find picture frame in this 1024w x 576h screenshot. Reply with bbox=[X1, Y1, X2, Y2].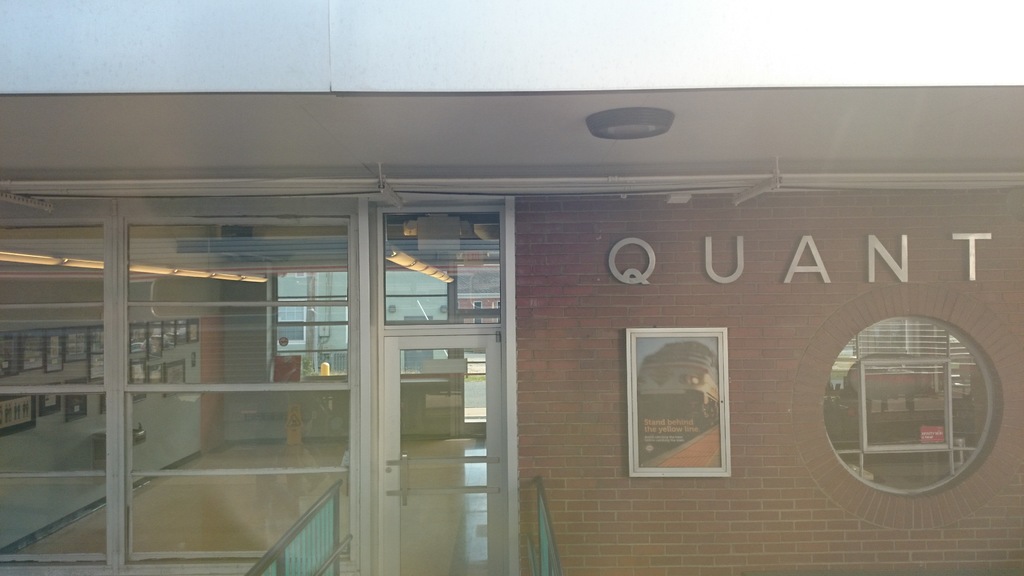
bbox=[164, 359, 186, 397].
